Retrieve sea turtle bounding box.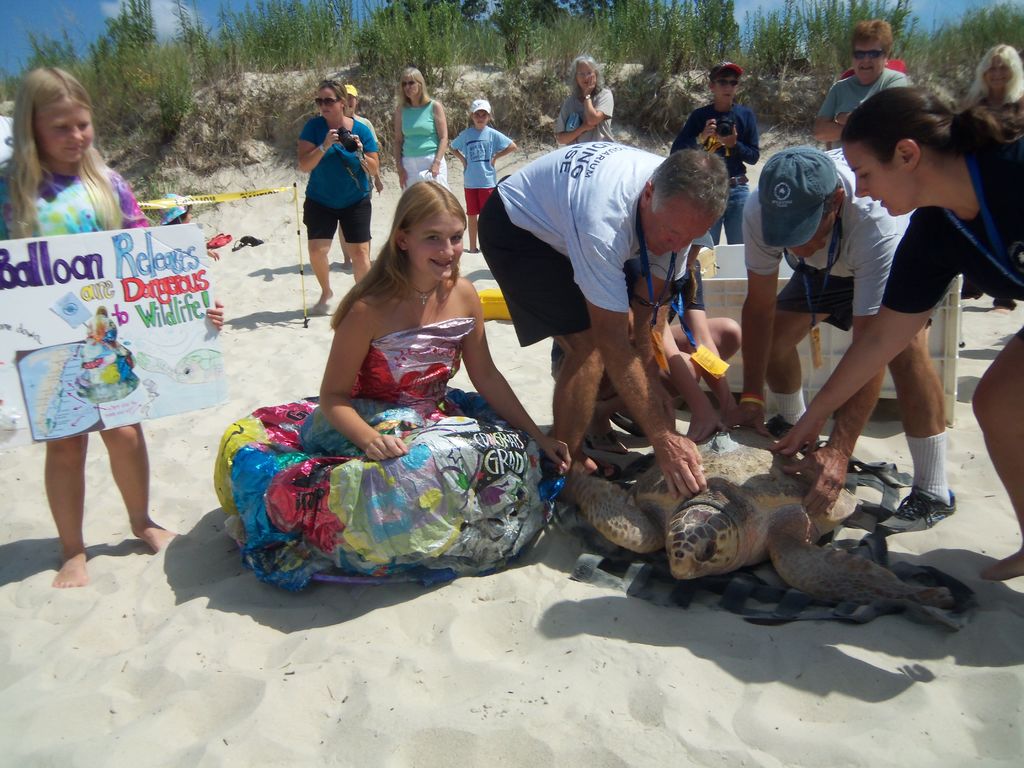
Bounding box: {"left": 556, "top": 417, "right": 952, "bottom": 616}.
